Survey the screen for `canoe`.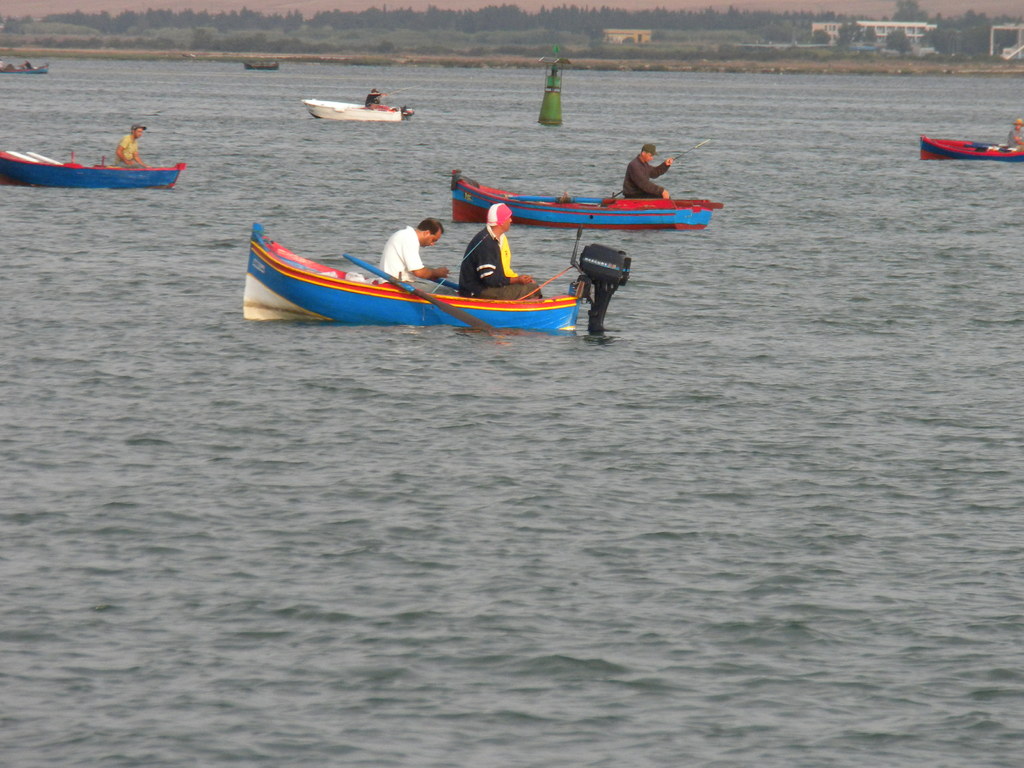
Survey found: left=301, top=99, right=399, bottom=124.
